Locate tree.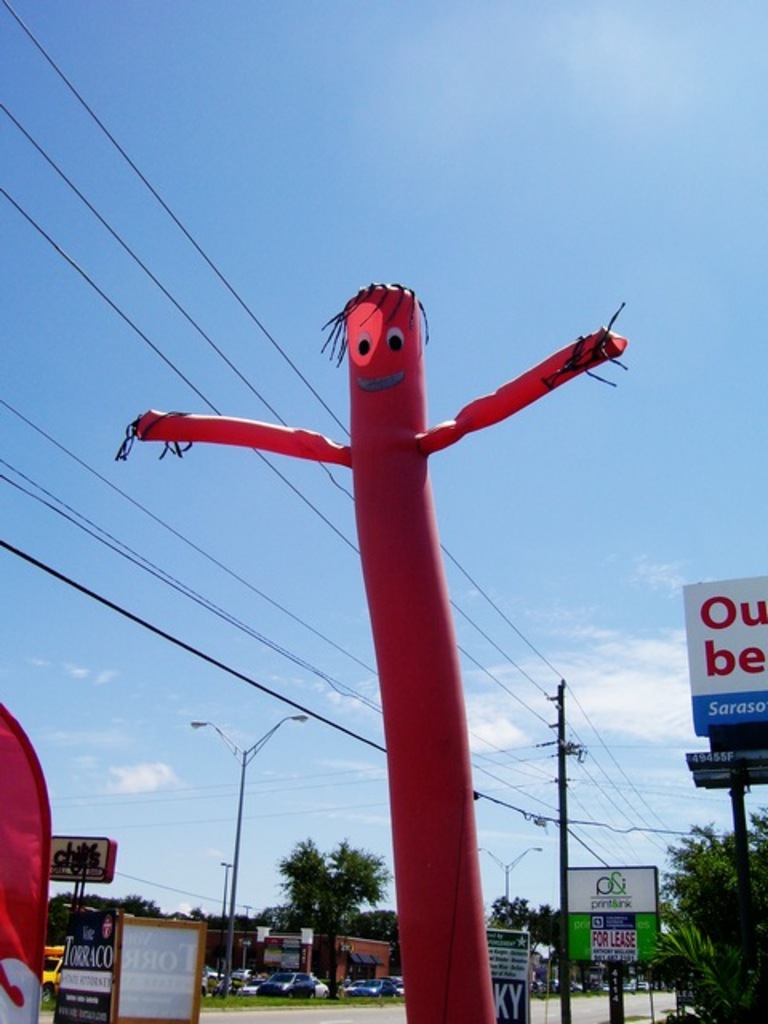
Bounding box: 264 840 374 962.
